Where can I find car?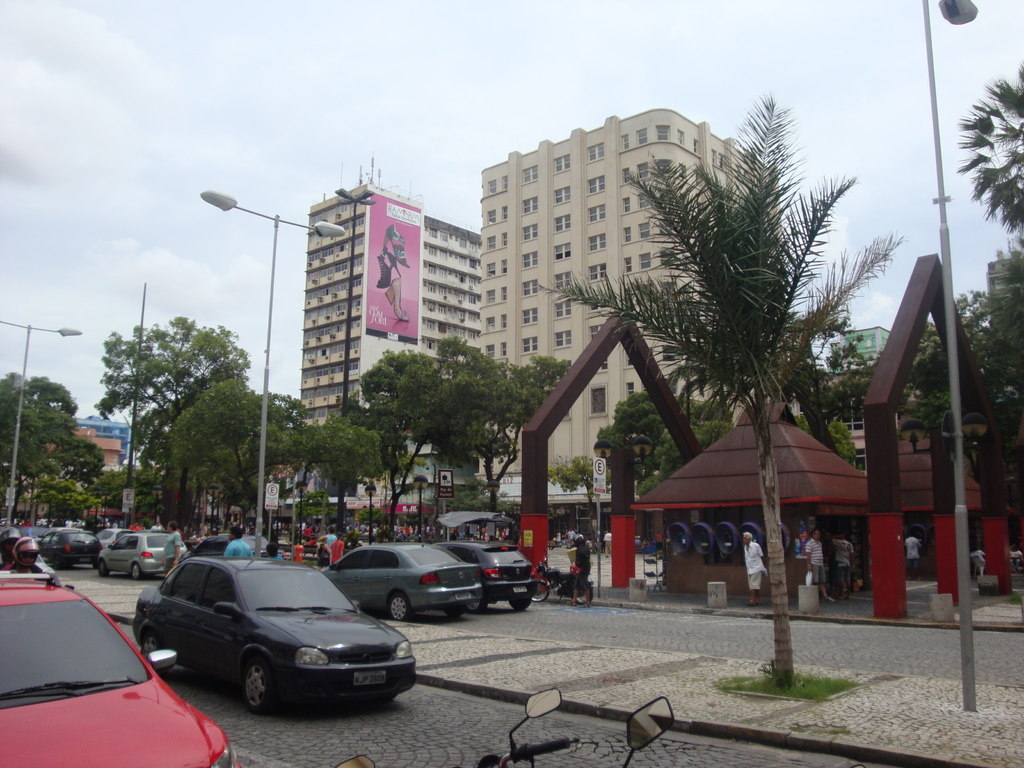
You can find it at [left=177, top=532, right=283, bottom=563].
